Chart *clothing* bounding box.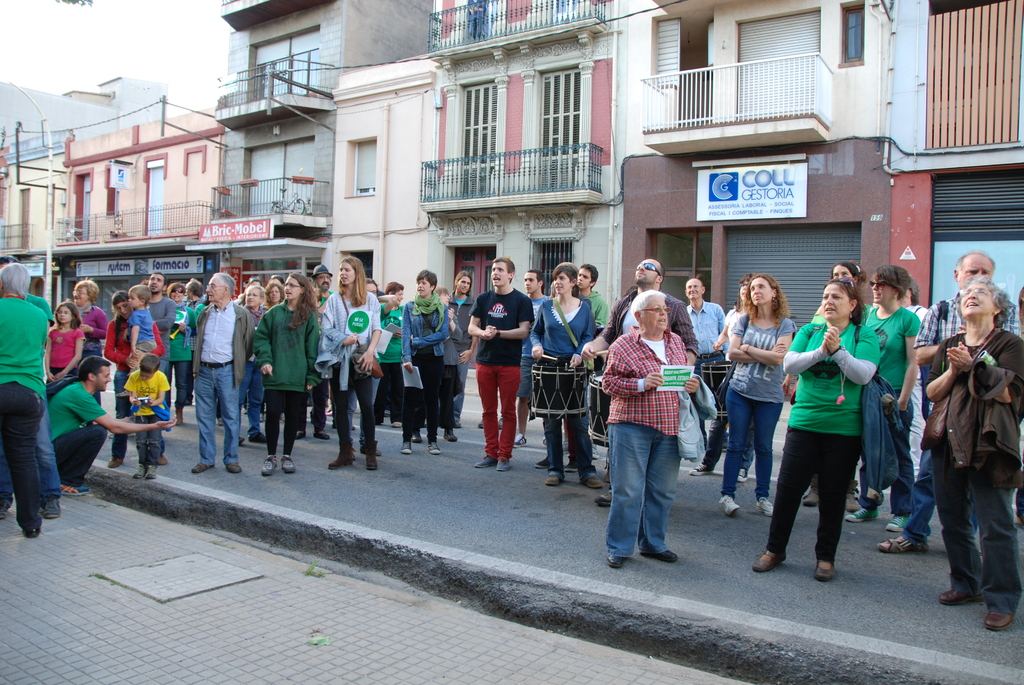
Charted: {"x1": 271, "y1": 392, "x2": 304, "y2": 458}.
